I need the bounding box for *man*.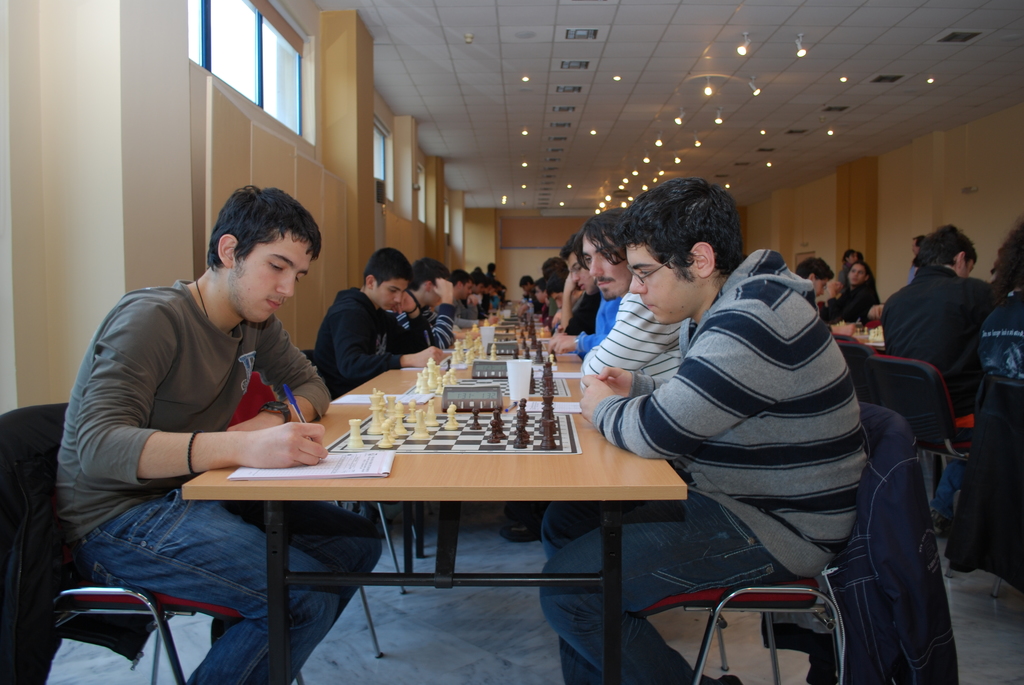
Here it is: [left=535, top=272, right=556, bottom=304].
